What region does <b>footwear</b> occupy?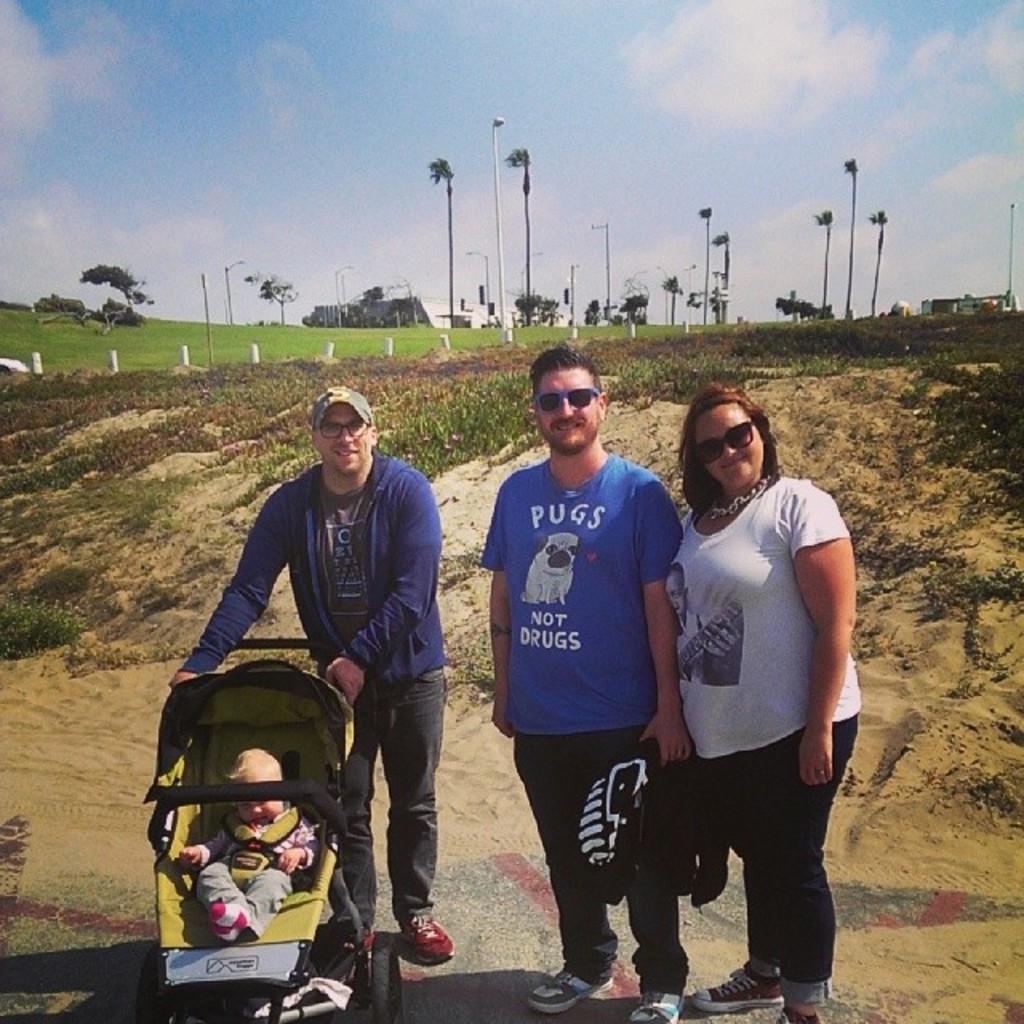
box(702, 979, 784, 1011).
